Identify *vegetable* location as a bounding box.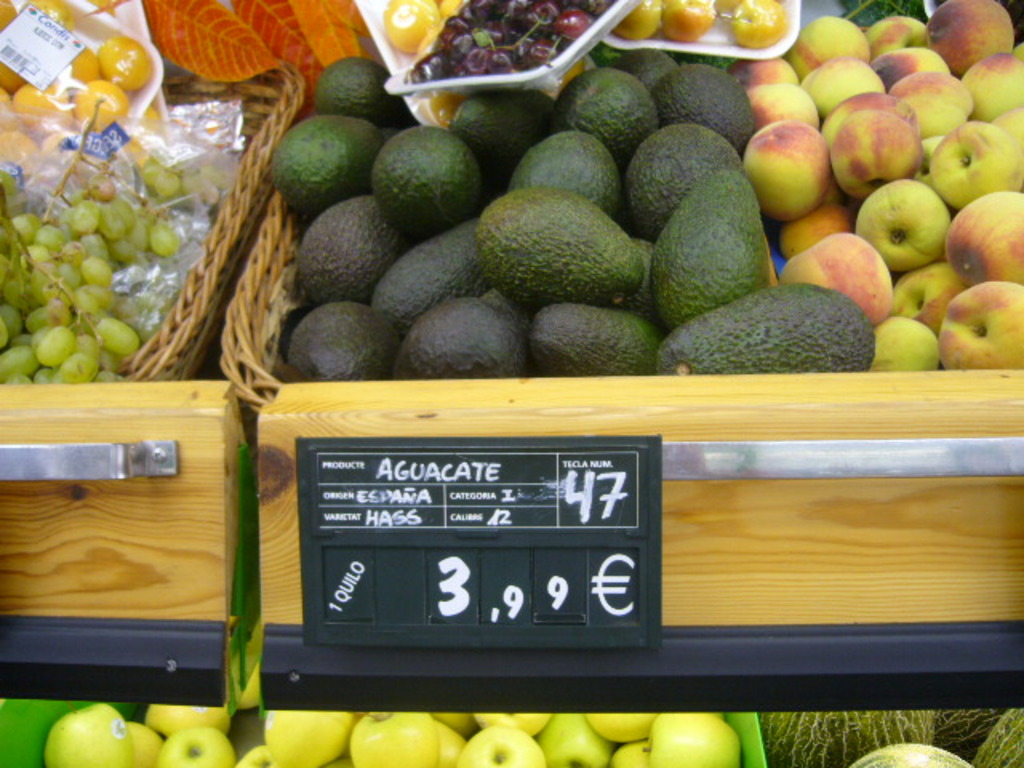
left=278, top=96, right=376, bottom=210.
